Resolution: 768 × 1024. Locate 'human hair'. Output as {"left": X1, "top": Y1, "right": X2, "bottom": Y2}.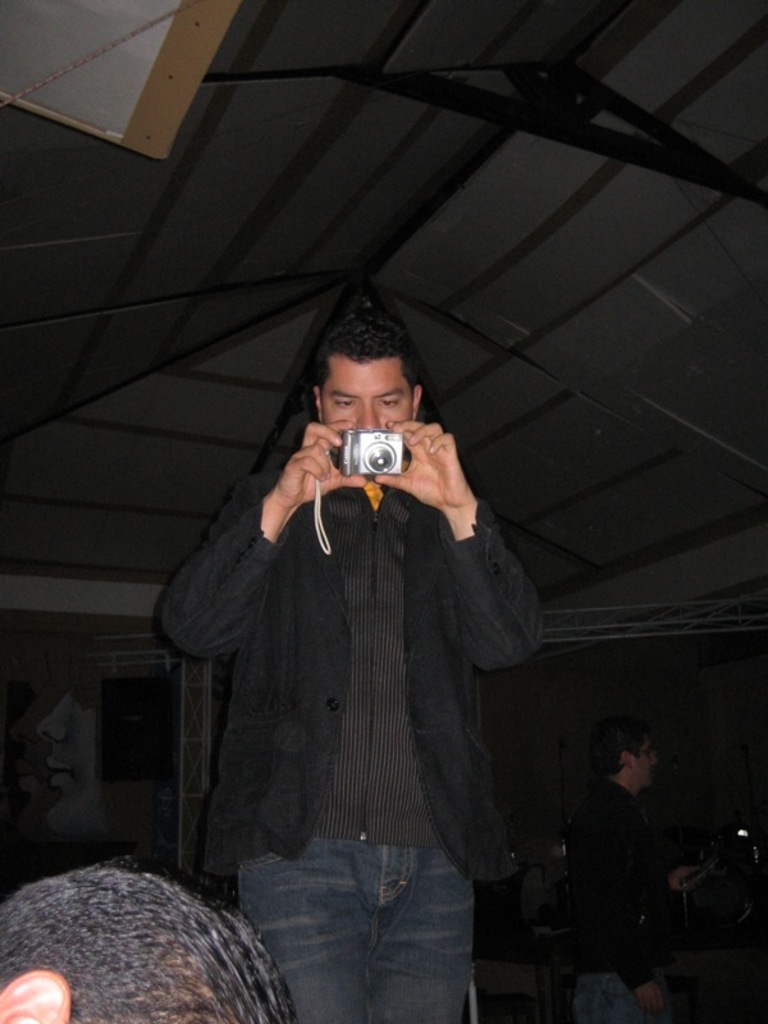
{"left": 310, "top": 296, "right": 421, "bottom": 407}.
